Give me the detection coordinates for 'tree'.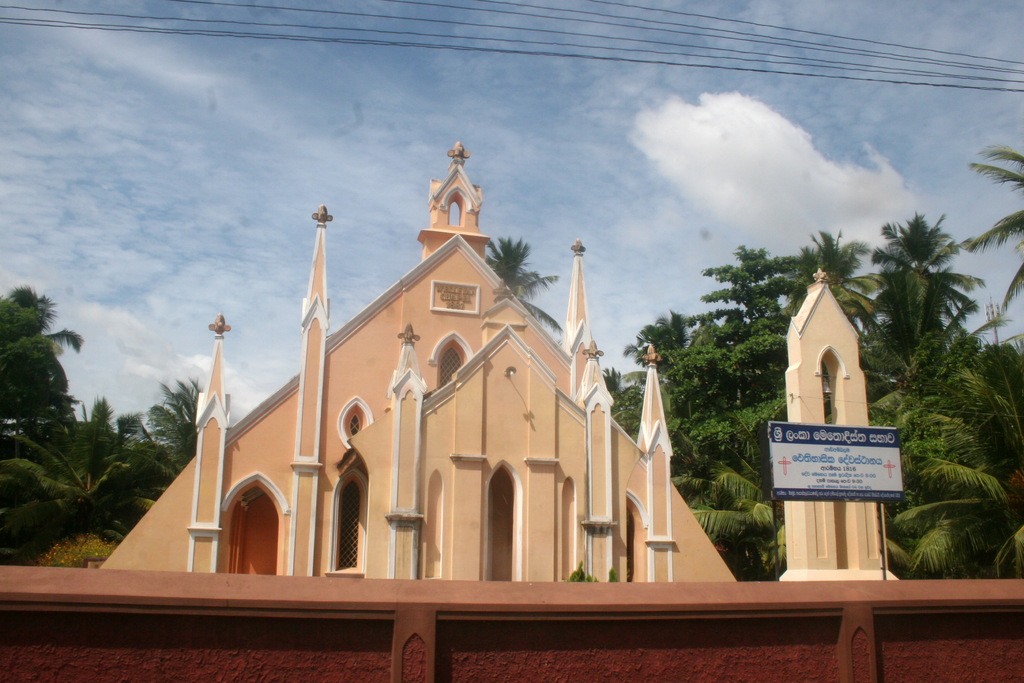
locate(0, 277, 171, 544).
